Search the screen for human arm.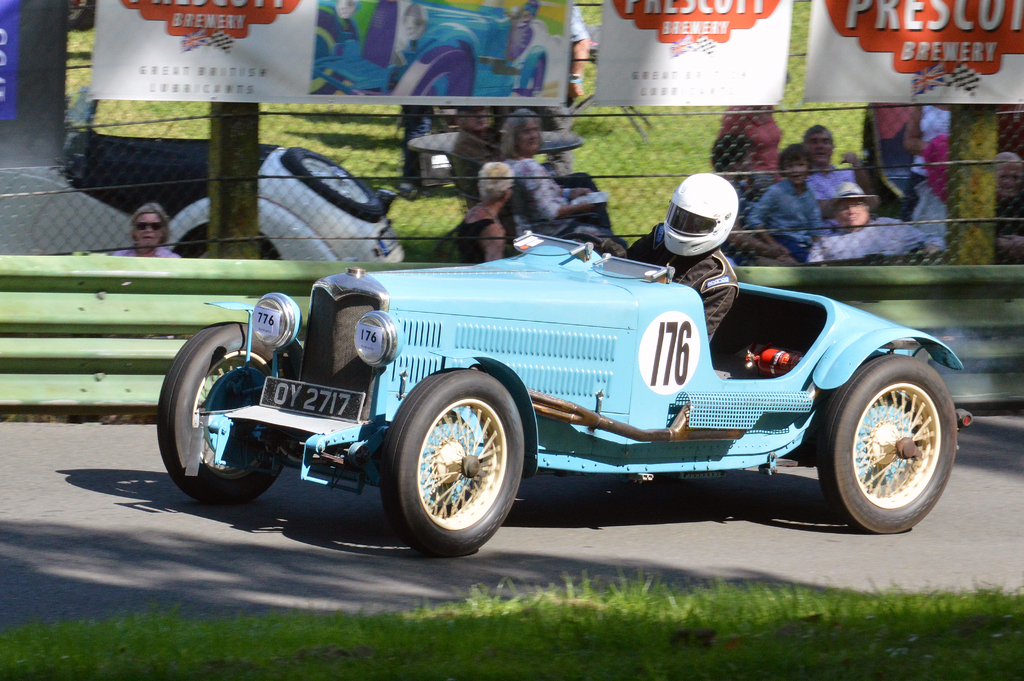
Found at detection(887, 217, 942, 258).
